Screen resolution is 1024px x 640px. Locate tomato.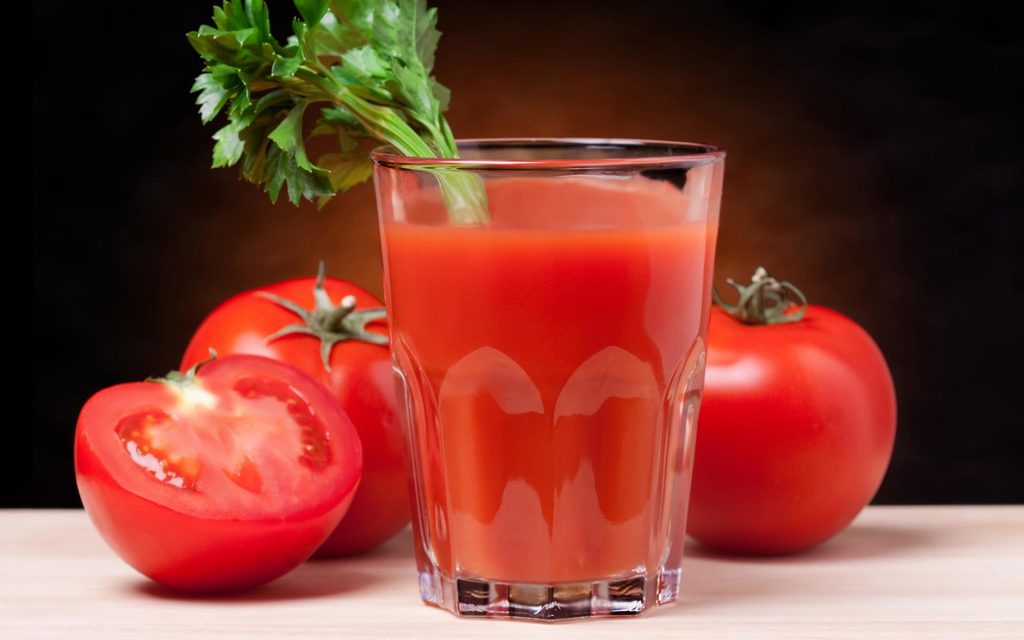
bbox=(67, 348, 365, 593).
